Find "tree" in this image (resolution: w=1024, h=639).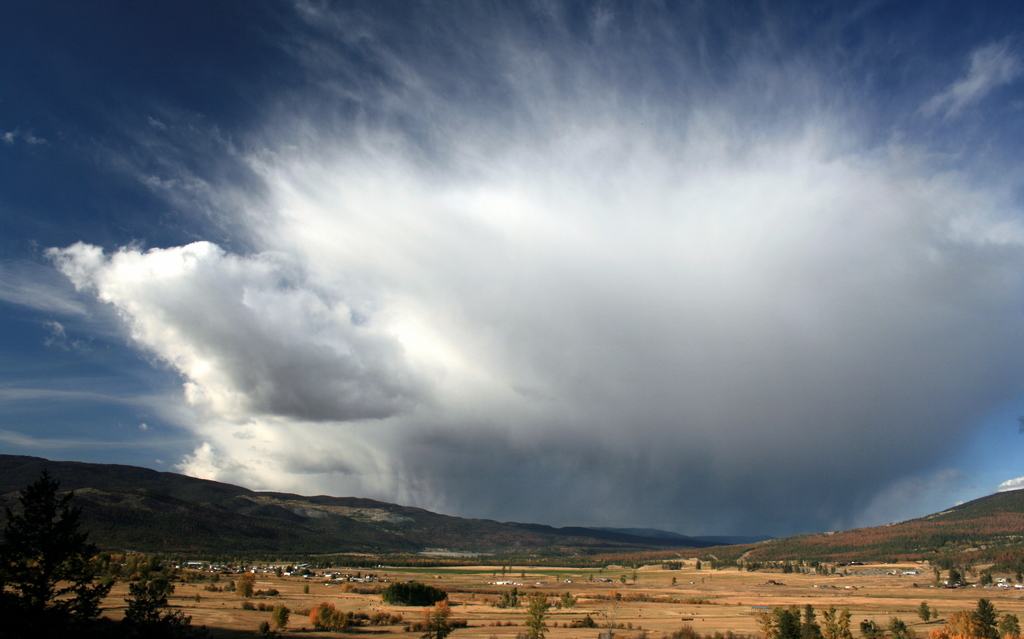
locate(919, 599, 927, 620).
